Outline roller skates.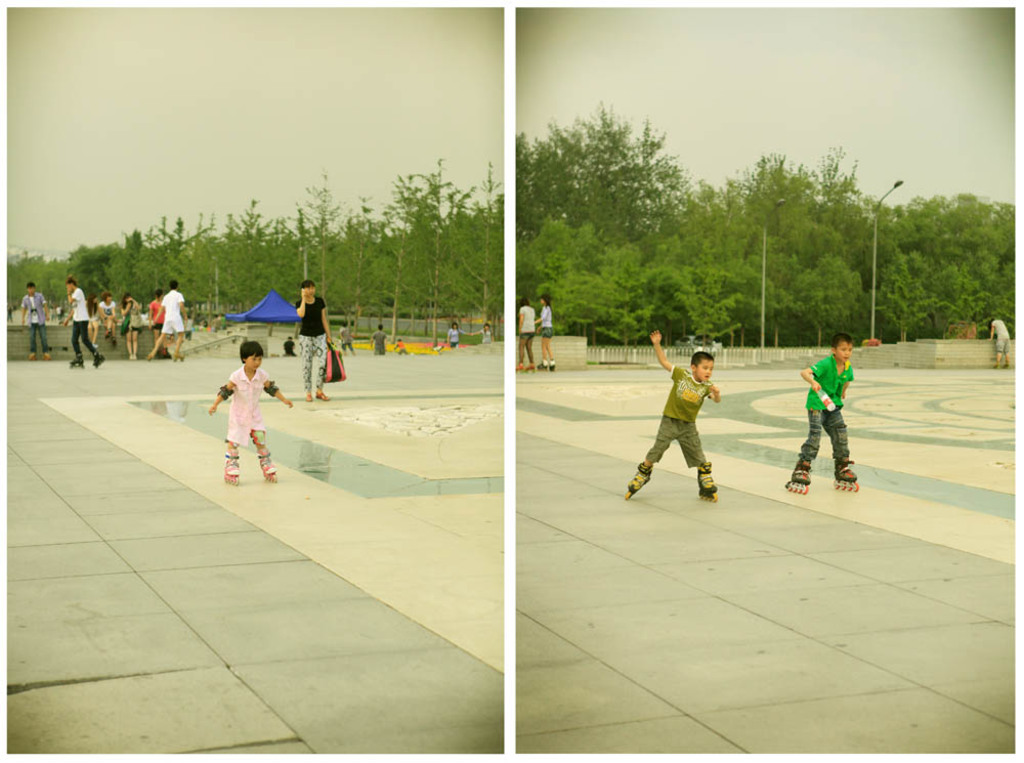
Outline: [left=94, top=351, right=105, bottom=366].
